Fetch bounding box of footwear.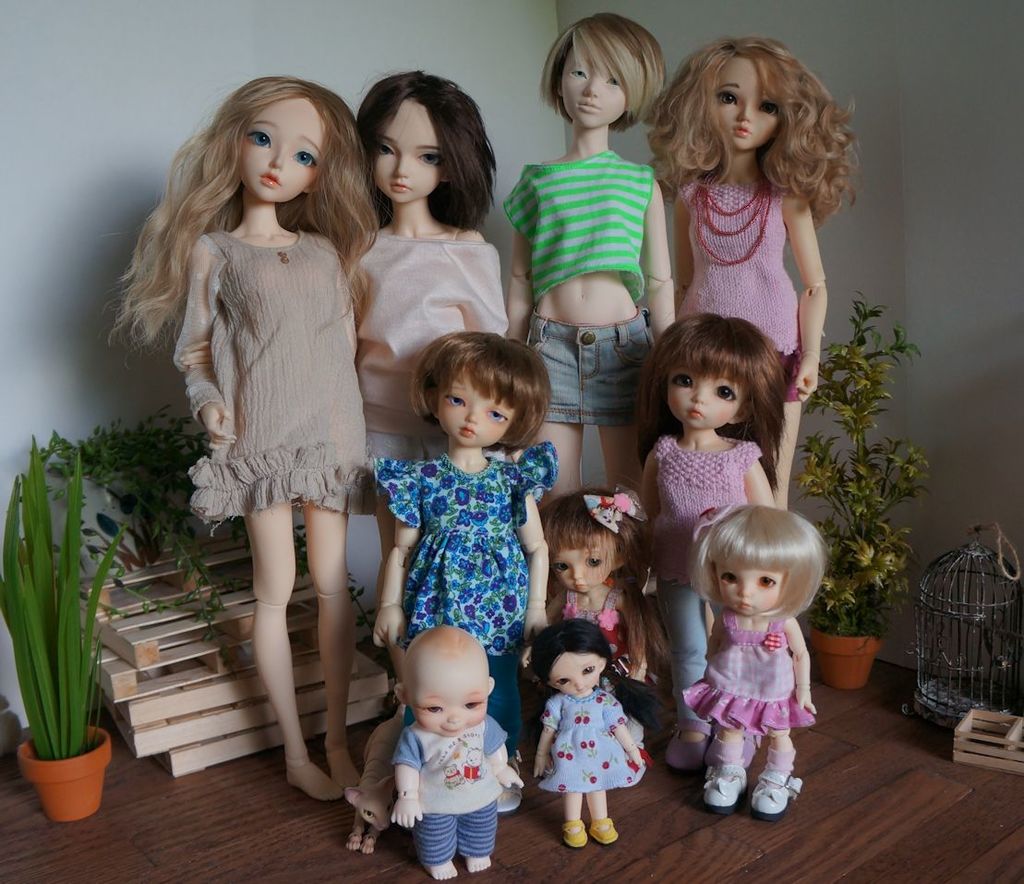
Bbox: bbox=[713, 729, 768, 772].
